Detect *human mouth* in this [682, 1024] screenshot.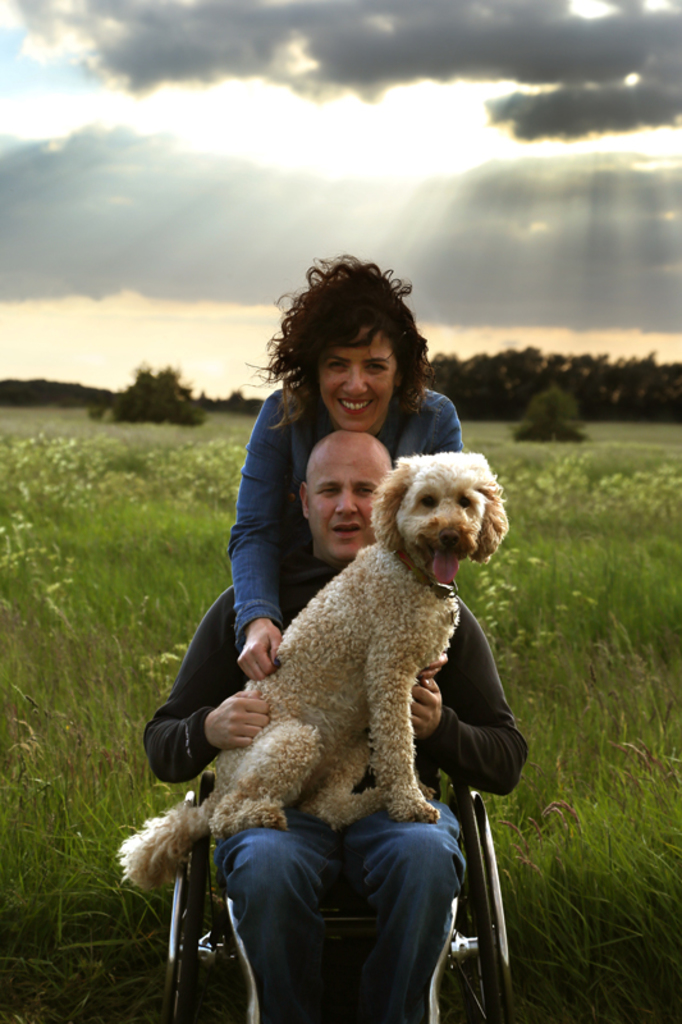
Detection: x1=328, y1=516, x2=360, y2=541.
